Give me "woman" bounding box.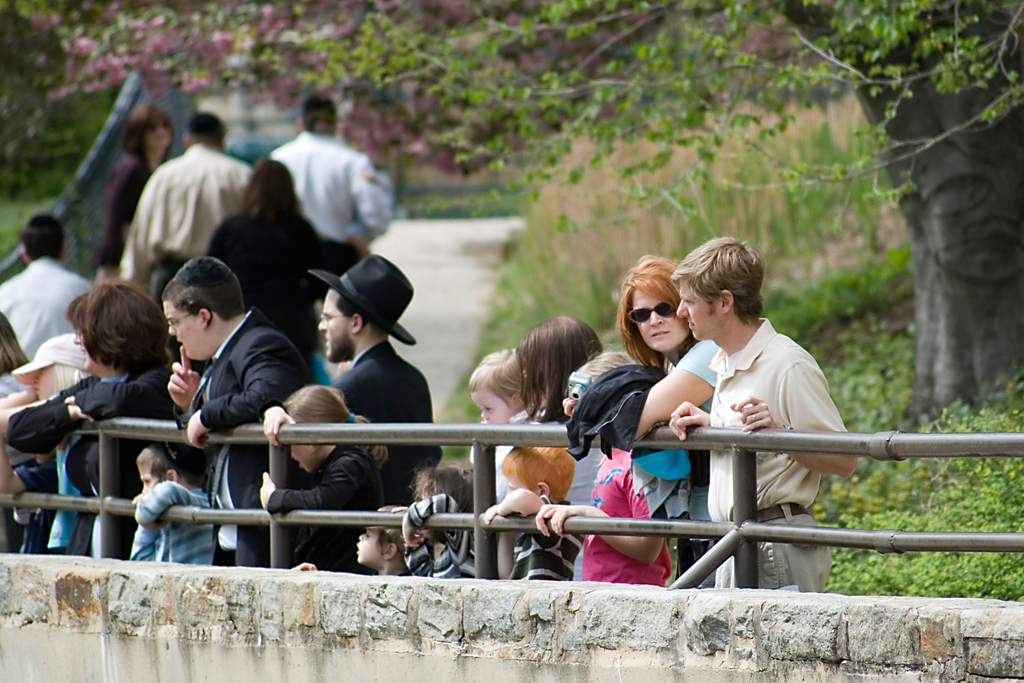
(0,304,42,513).
